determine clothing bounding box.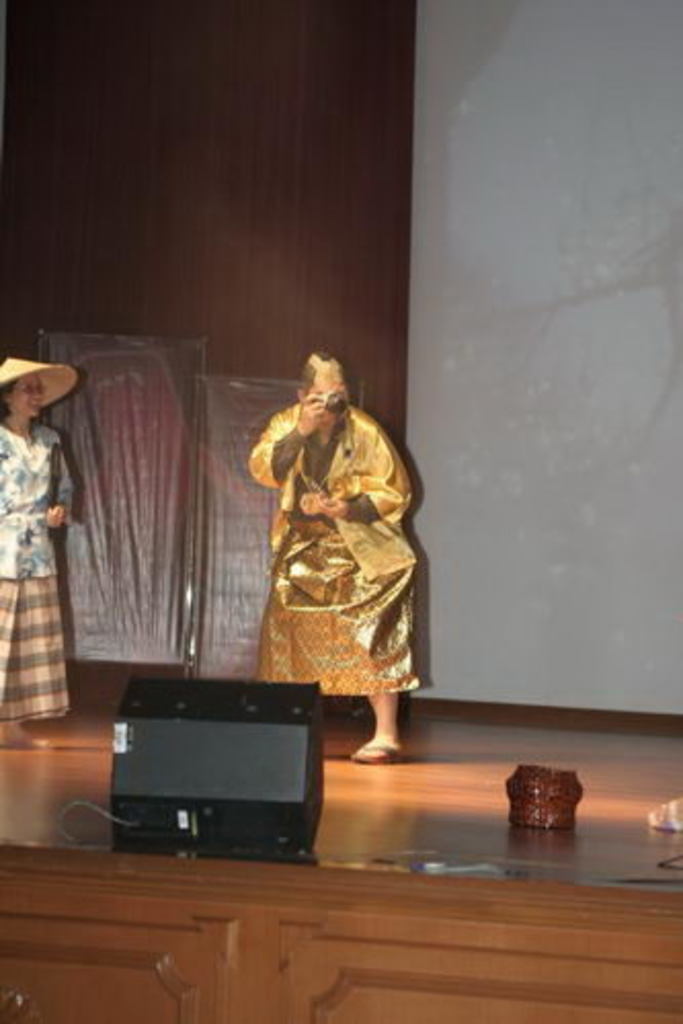
Determined: <region>0, 425, 72, 718</region>.
